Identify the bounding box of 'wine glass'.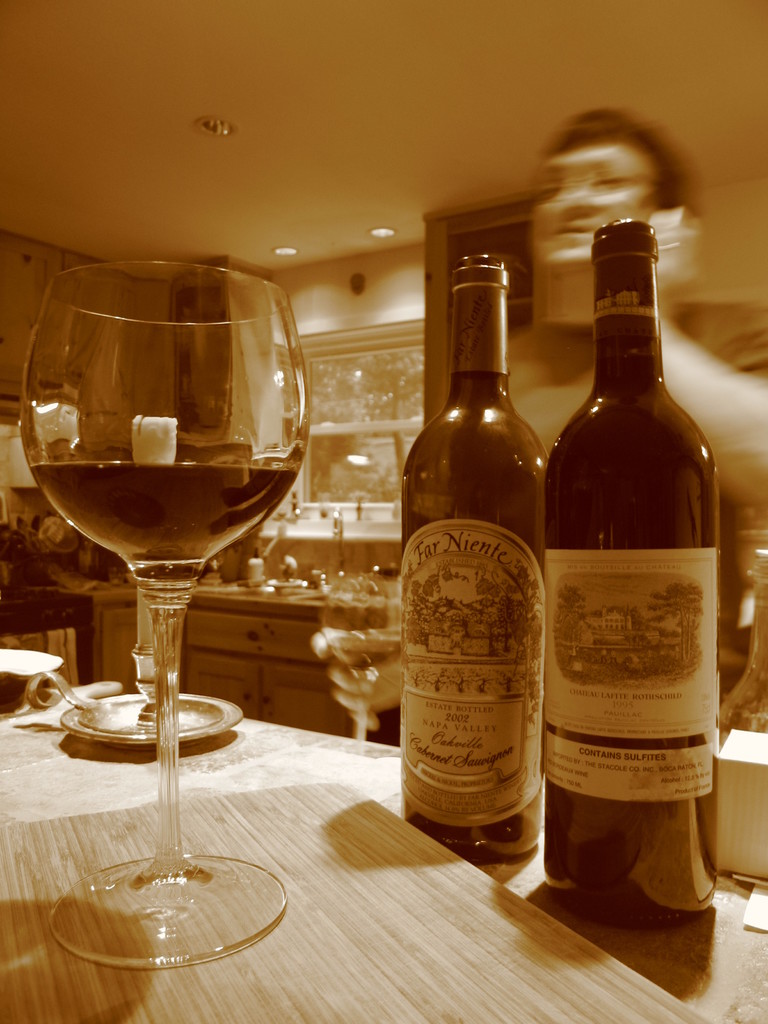
16, 259, 310, 966.
